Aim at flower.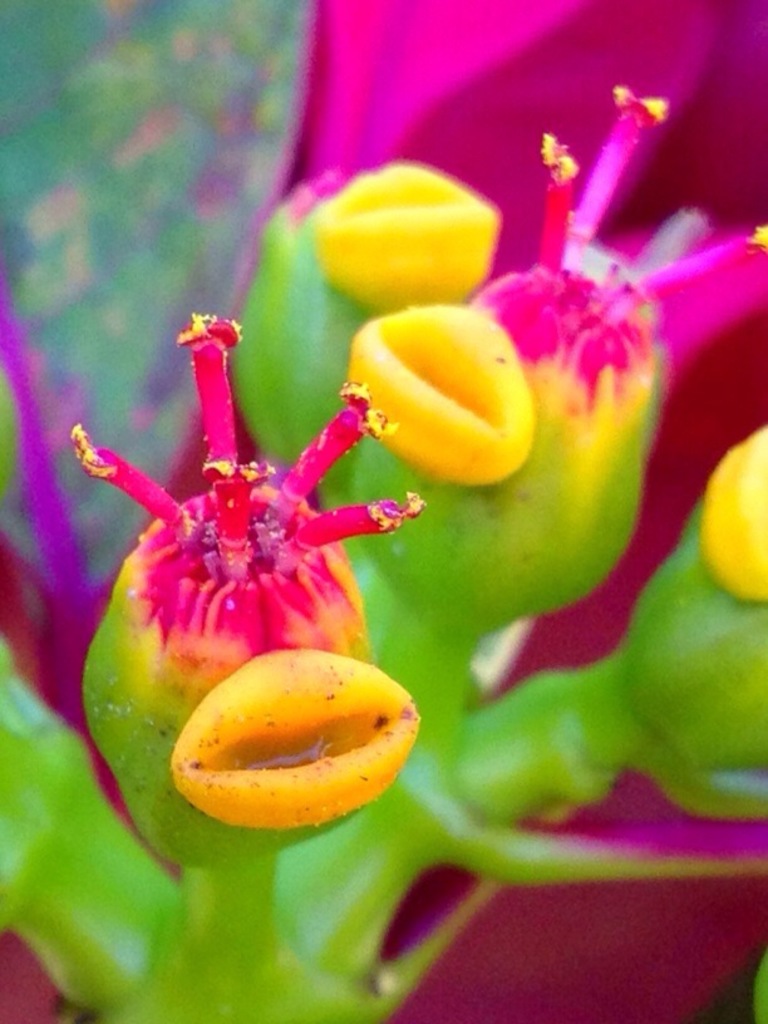
Aimed at {"left": 609, "top": 428, "right": 767, "bottom": 814}.
